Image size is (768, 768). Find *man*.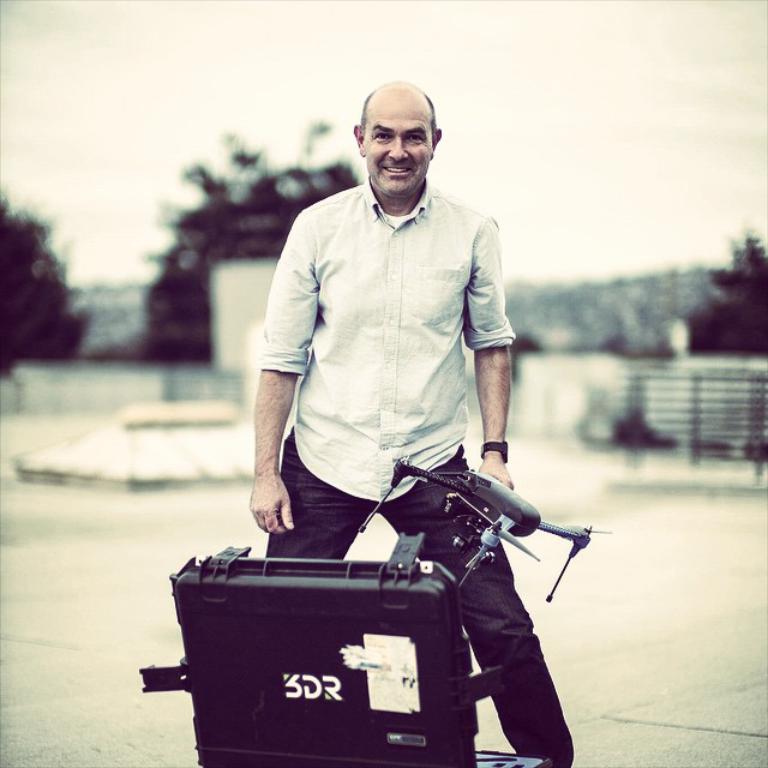
[246,83,546,650].
